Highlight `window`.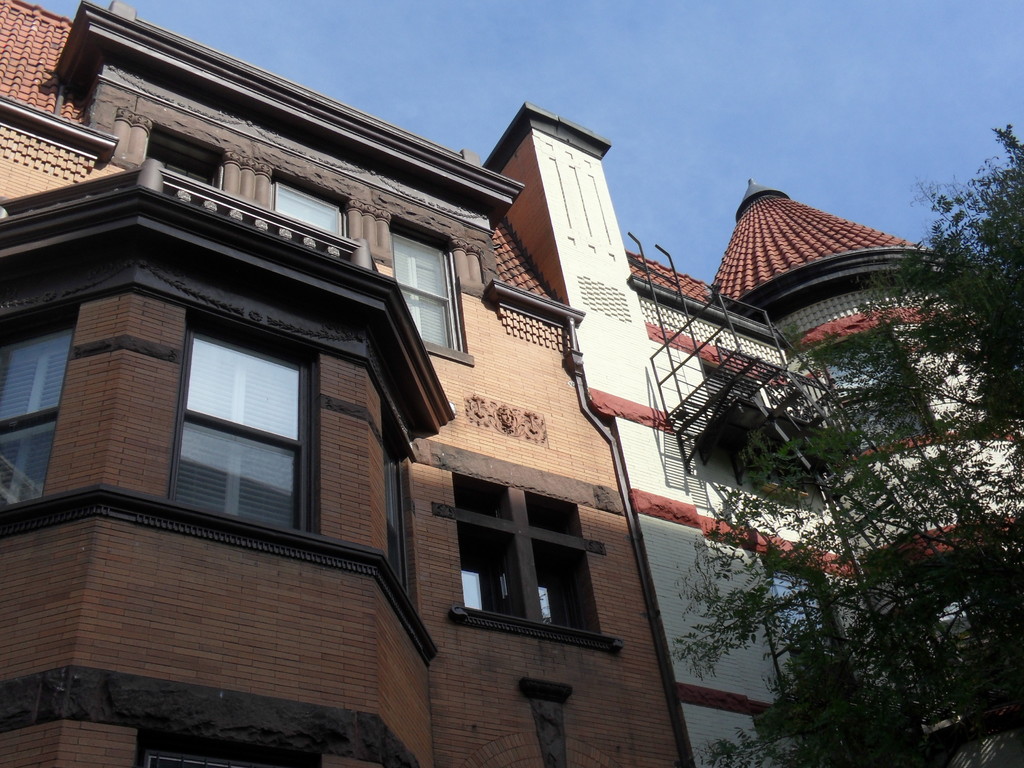
Highlighted region: detection(0, 312, 82, 503).
